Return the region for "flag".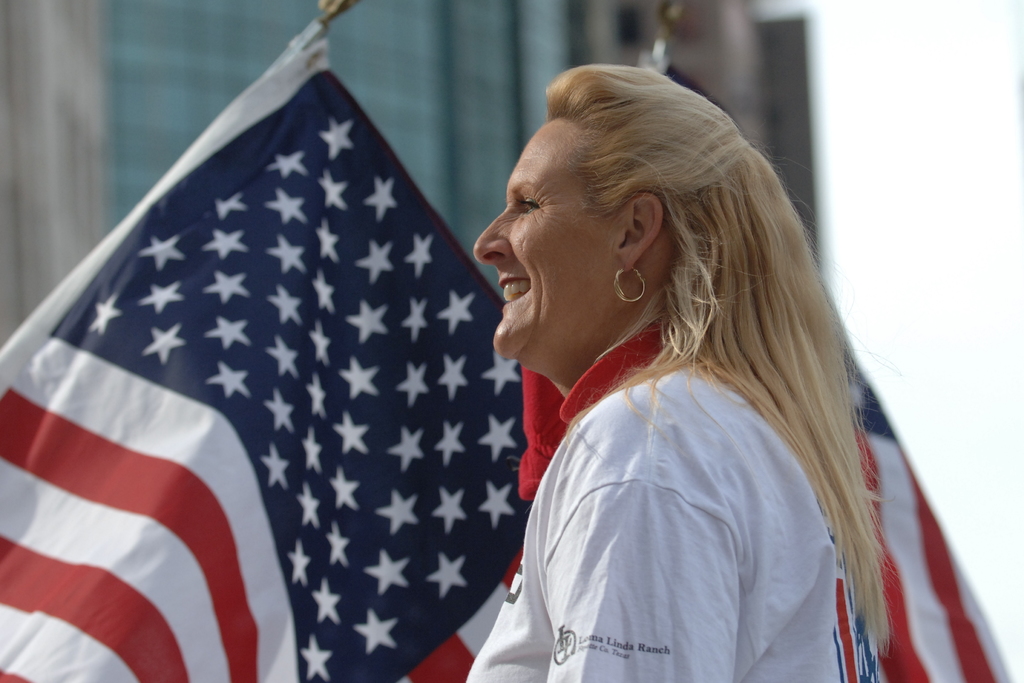
(582, 47, 1023, 682).
